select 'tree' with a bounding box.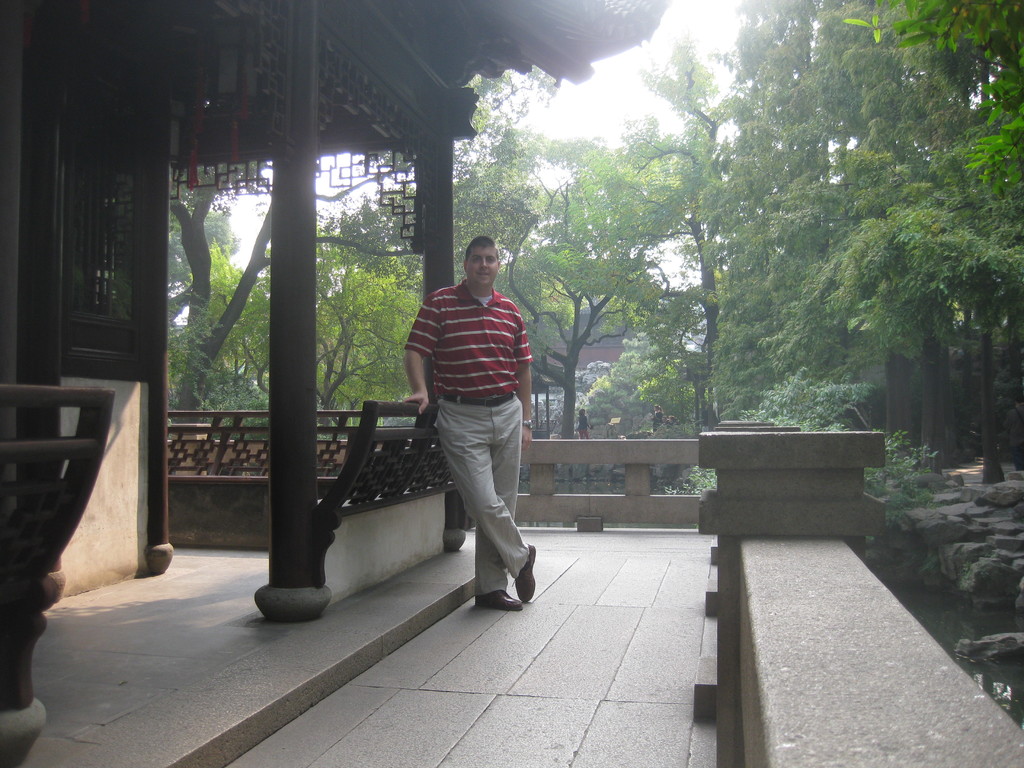
753,0,1023,504.
